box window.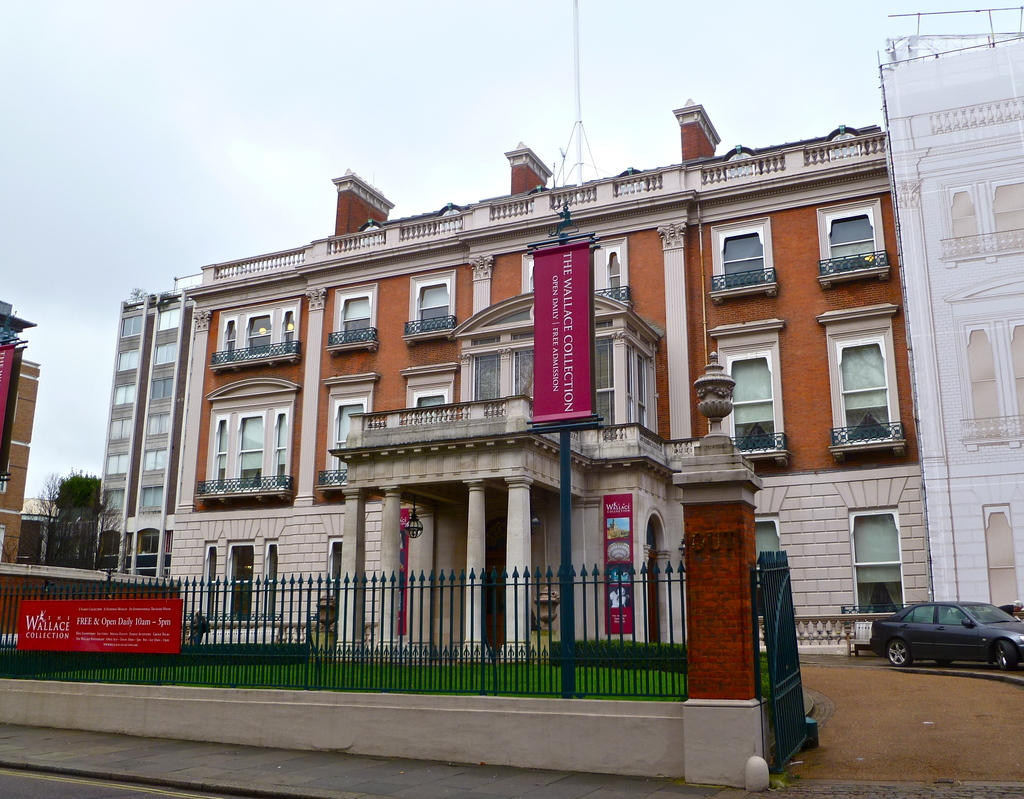
bbox=[938, 597, 975, 624].
